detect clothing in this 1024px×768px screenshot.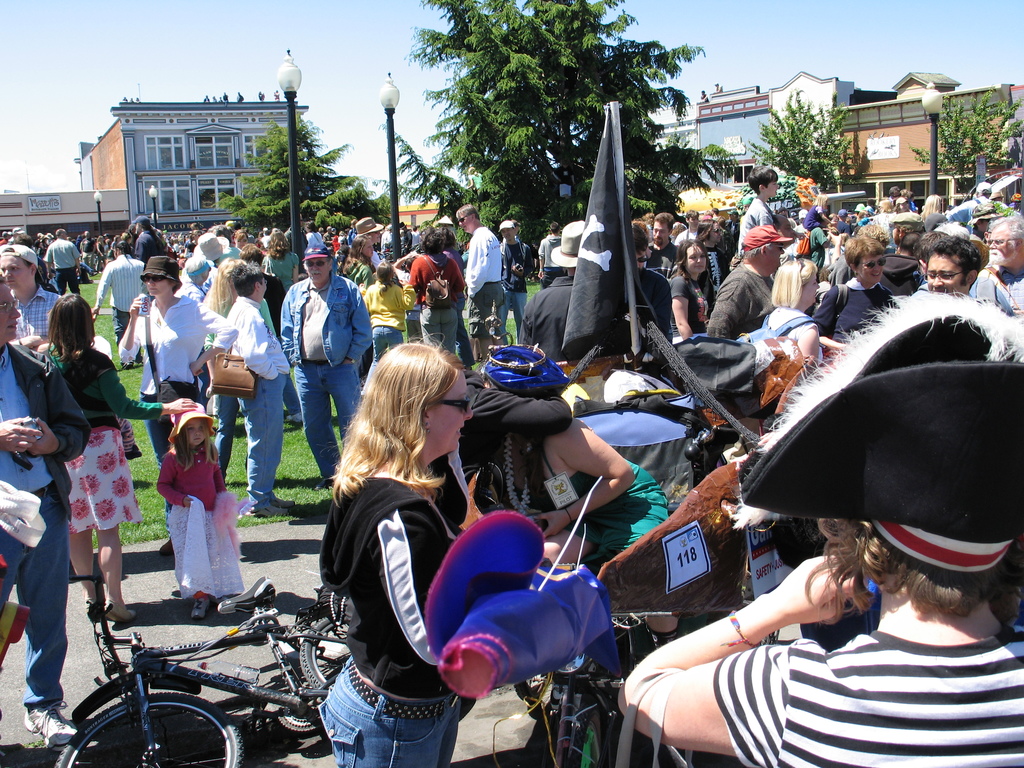
Detection: box(713, 228, 734, 266).
